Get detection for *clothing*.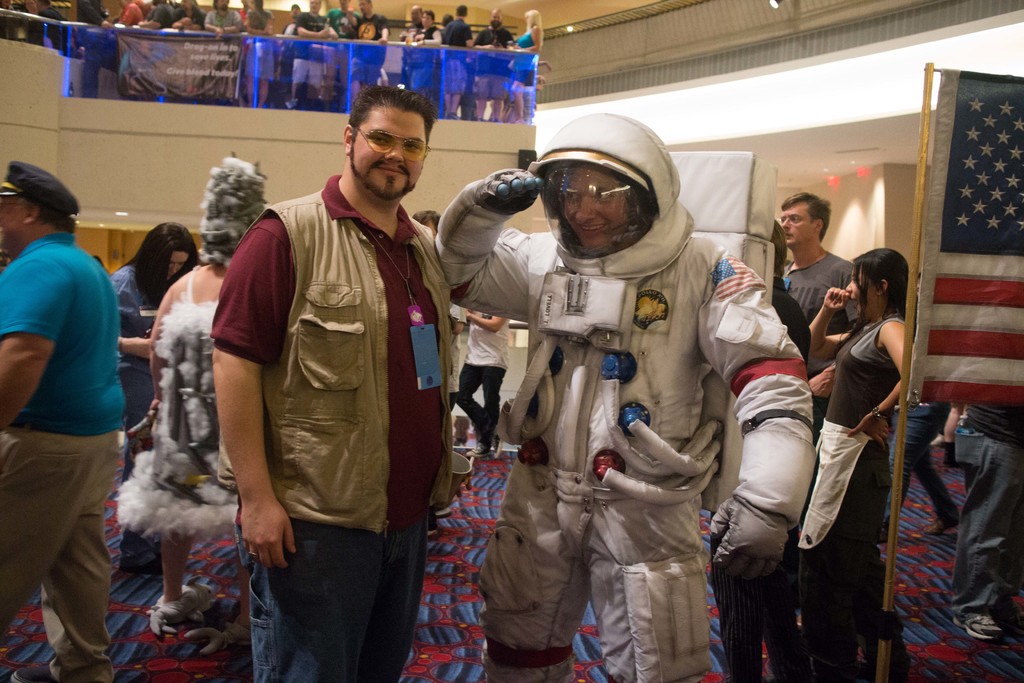
Detection: locate(294, 13, 332, 88).
